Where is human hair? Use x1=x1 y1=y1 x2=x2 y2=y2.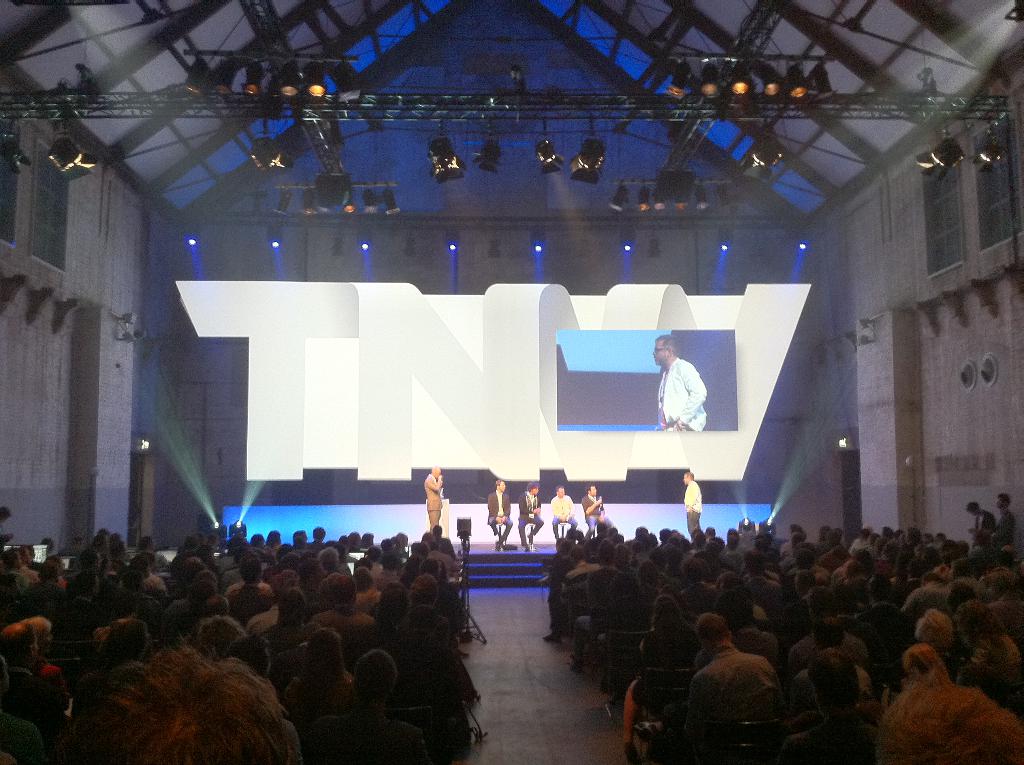
x1=712 y1=590 x2=751 y2=622.
